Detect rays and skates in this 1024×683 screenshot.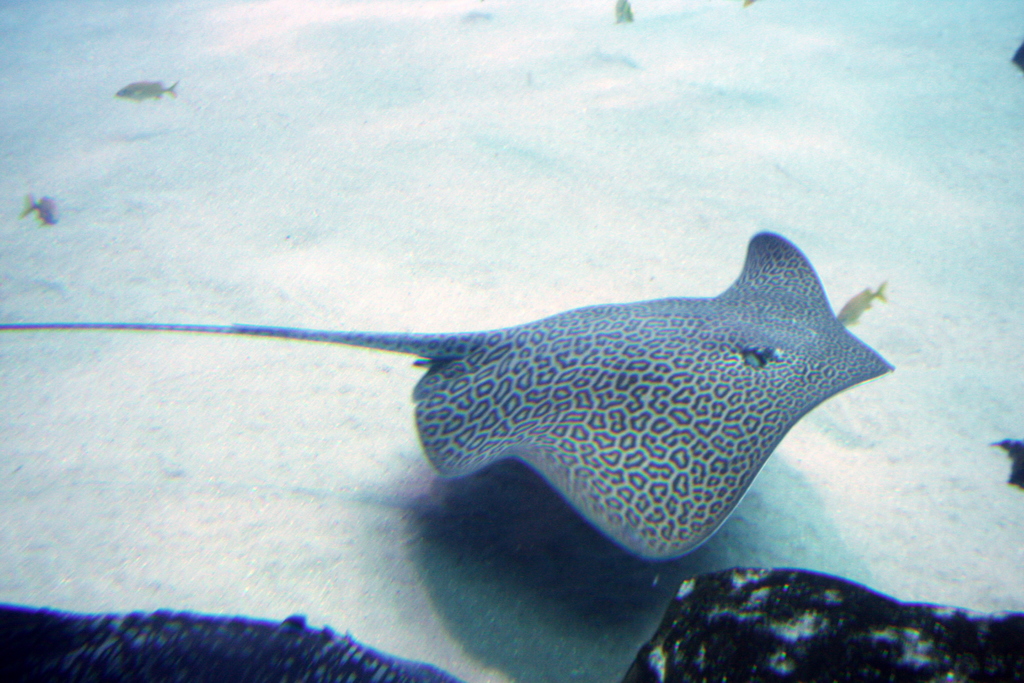
Detection: box(0, 226, 897, 564).
